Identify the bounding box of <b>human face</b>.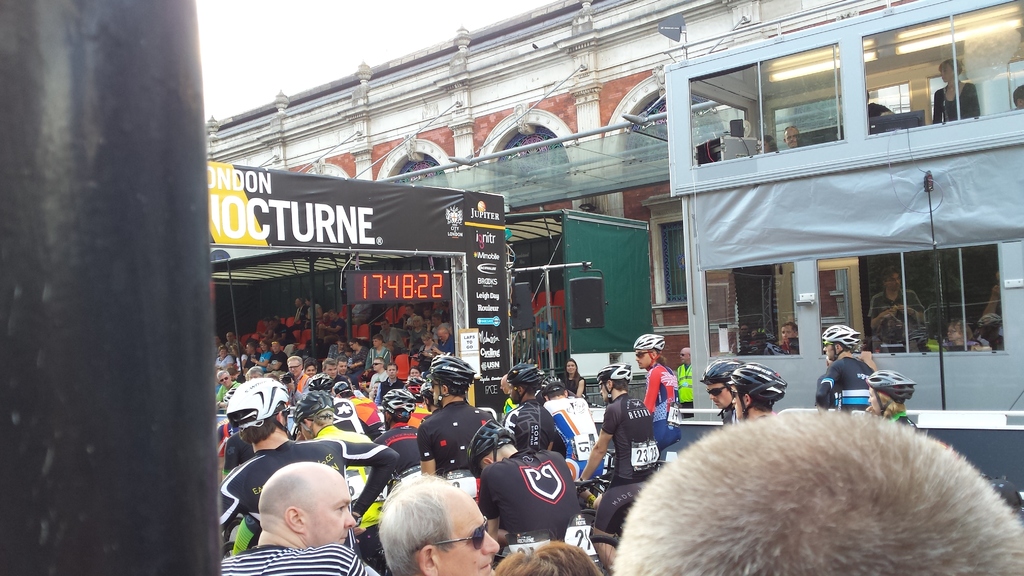
<region>429, 313, 440, 324</region>.
